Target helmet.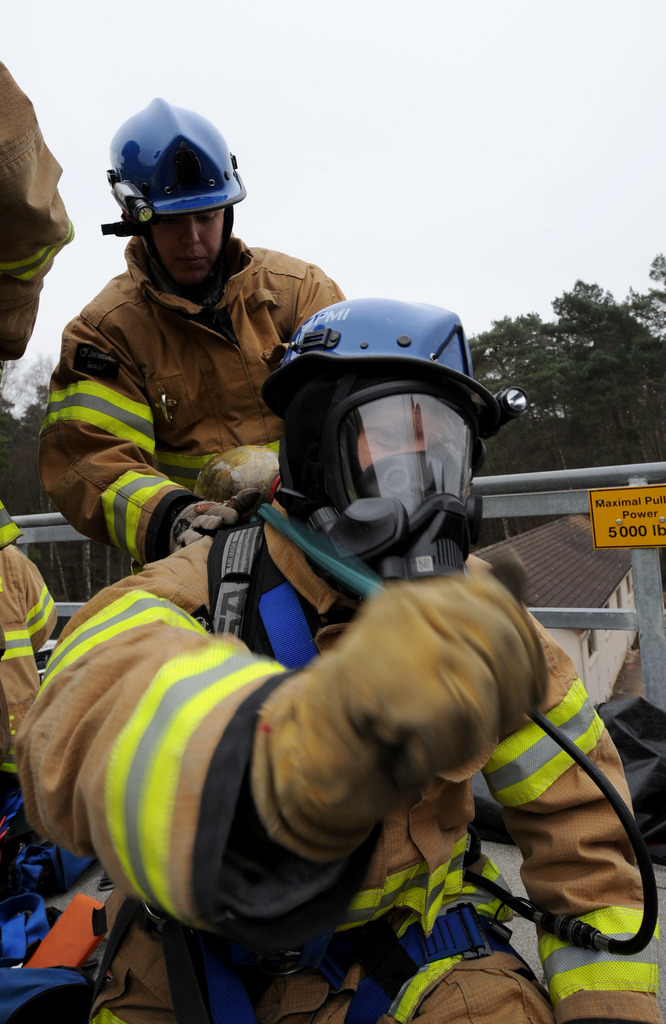
Target region: <region>256, 293, 520, 586</region>.
